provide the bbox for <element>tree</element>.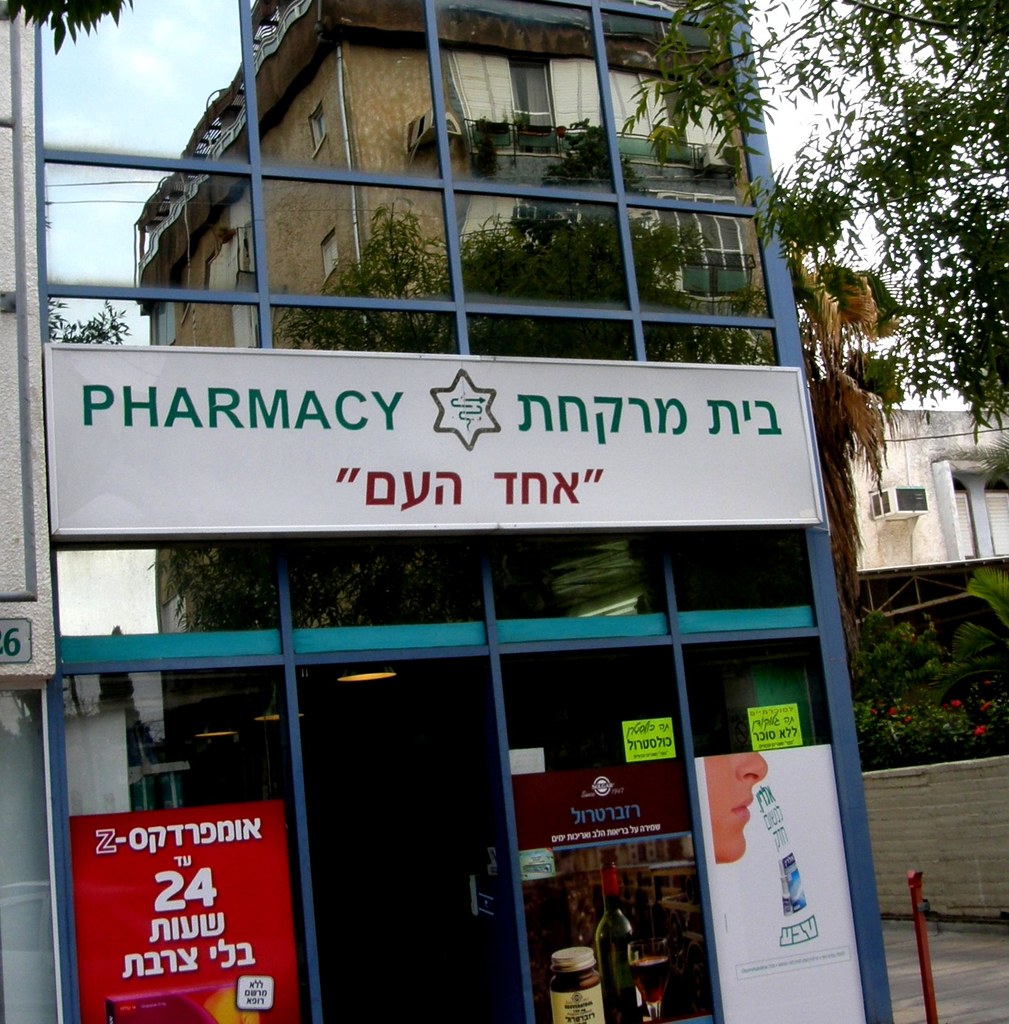
locate(0, 0, 141, 61).
